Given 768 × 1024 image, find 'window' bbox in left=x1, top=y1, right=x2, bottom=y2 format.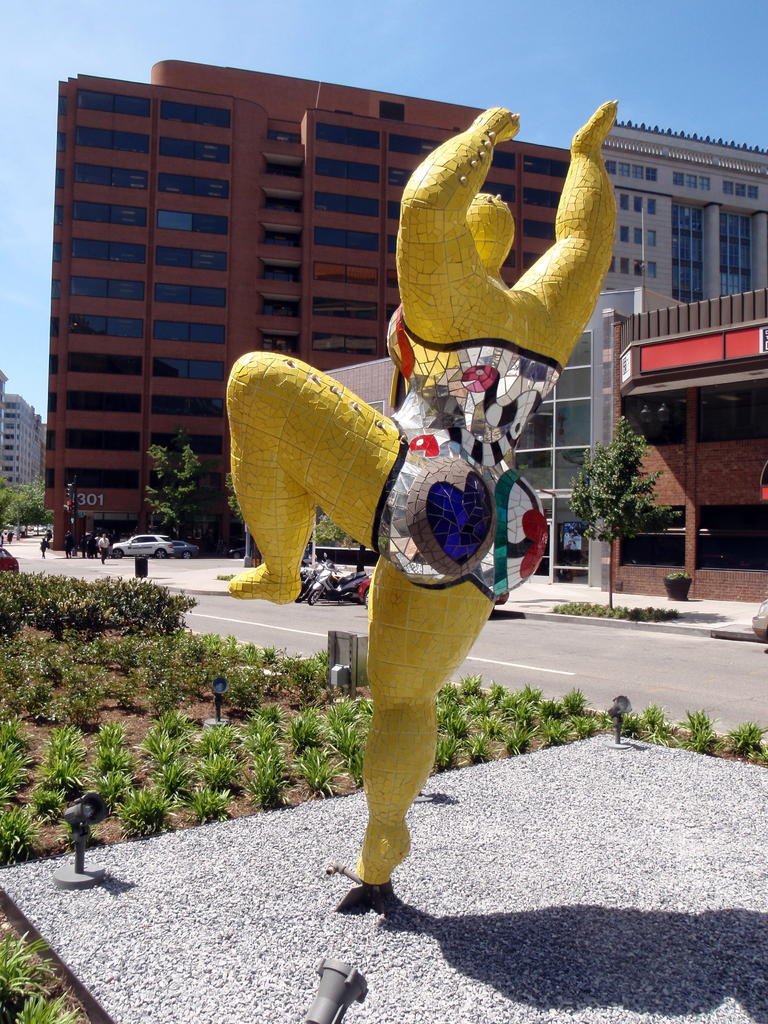
left=157, top=210, right=226, bottom=234.
